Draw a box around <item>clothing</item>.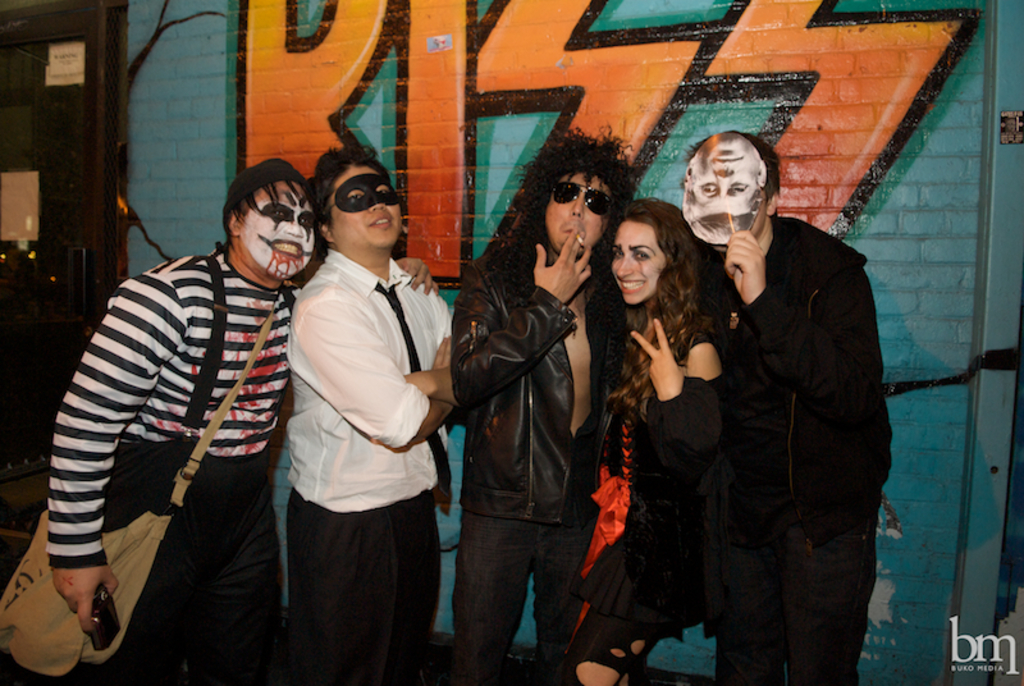
449, 242, 618, 685.
